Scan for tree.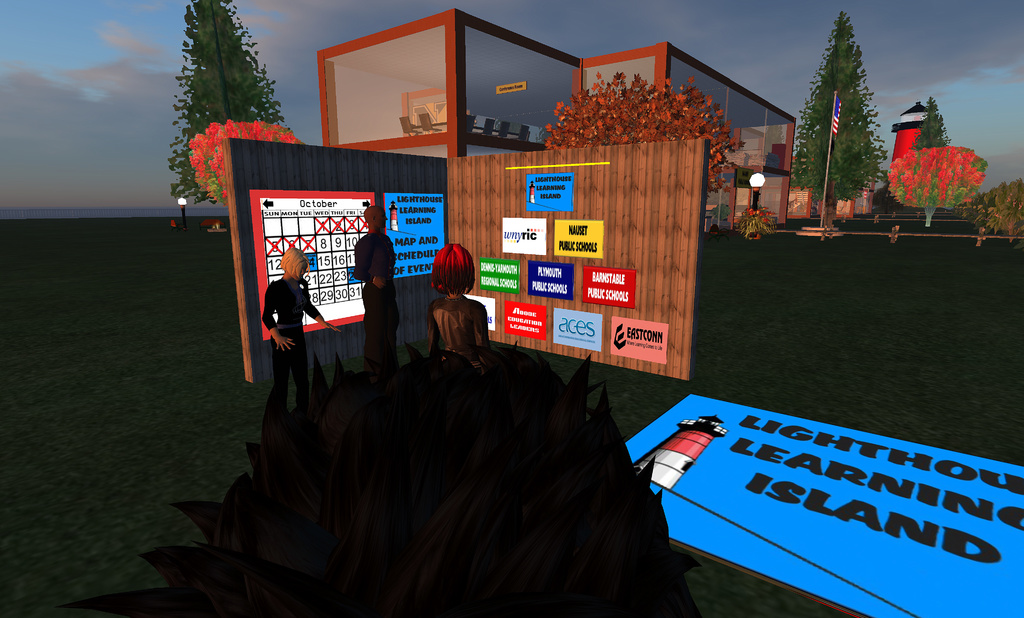
Scan result: region(166, 0, 296, 209).
